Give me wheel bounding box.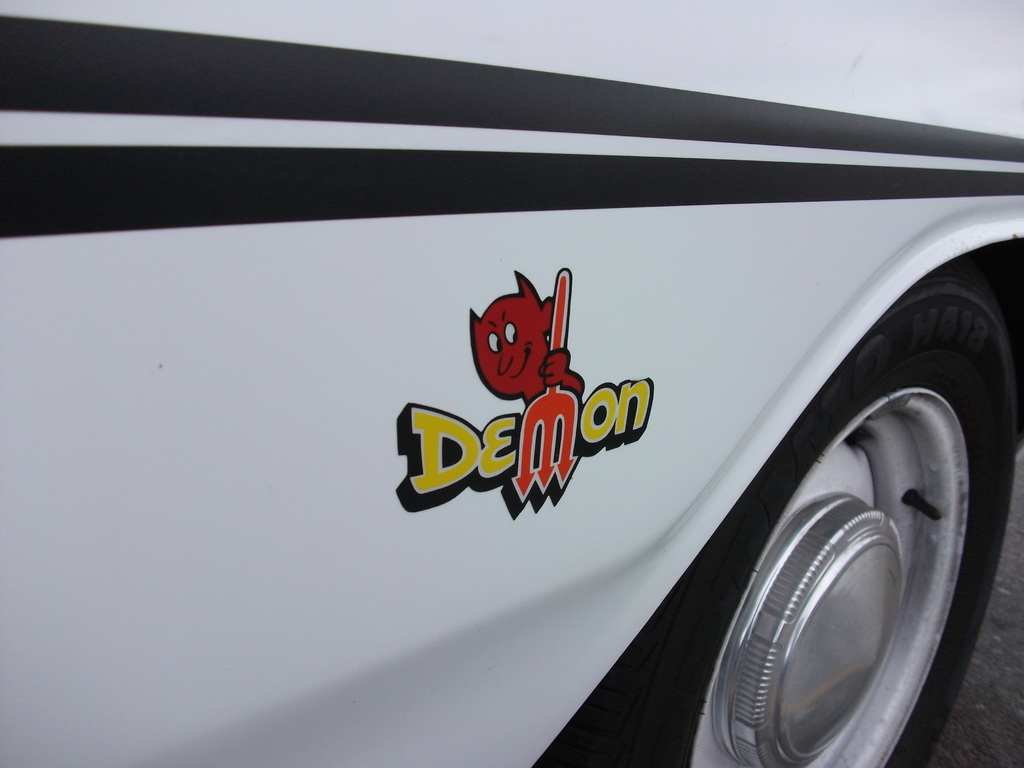
(left=533, top=258, right=1022, bottom=767).
